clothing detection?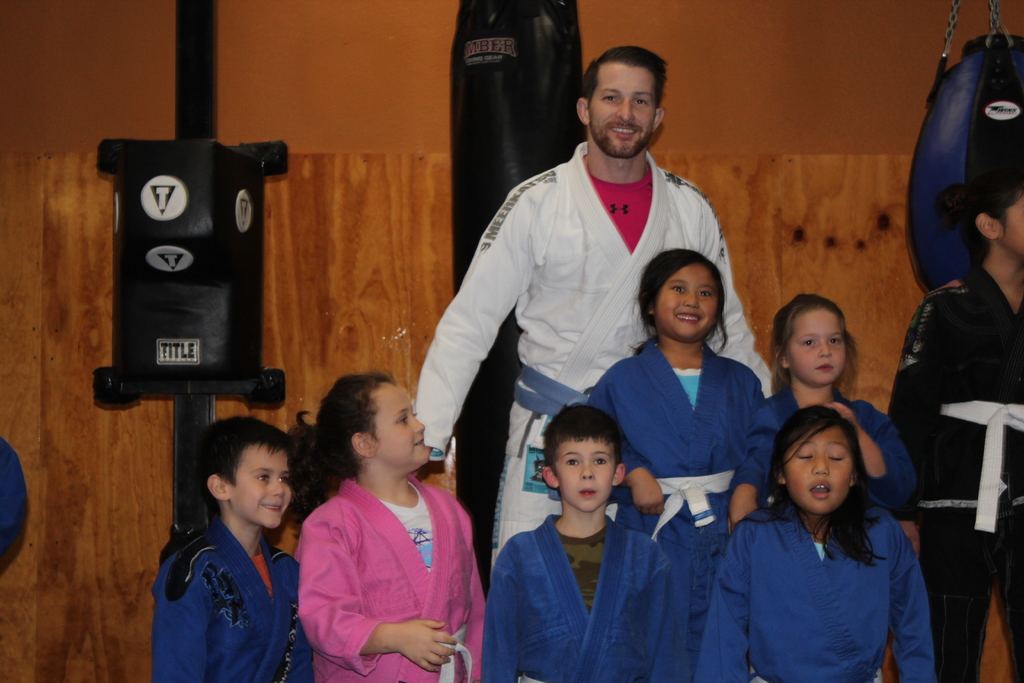
bbox=[483, 518, 686, 680]
